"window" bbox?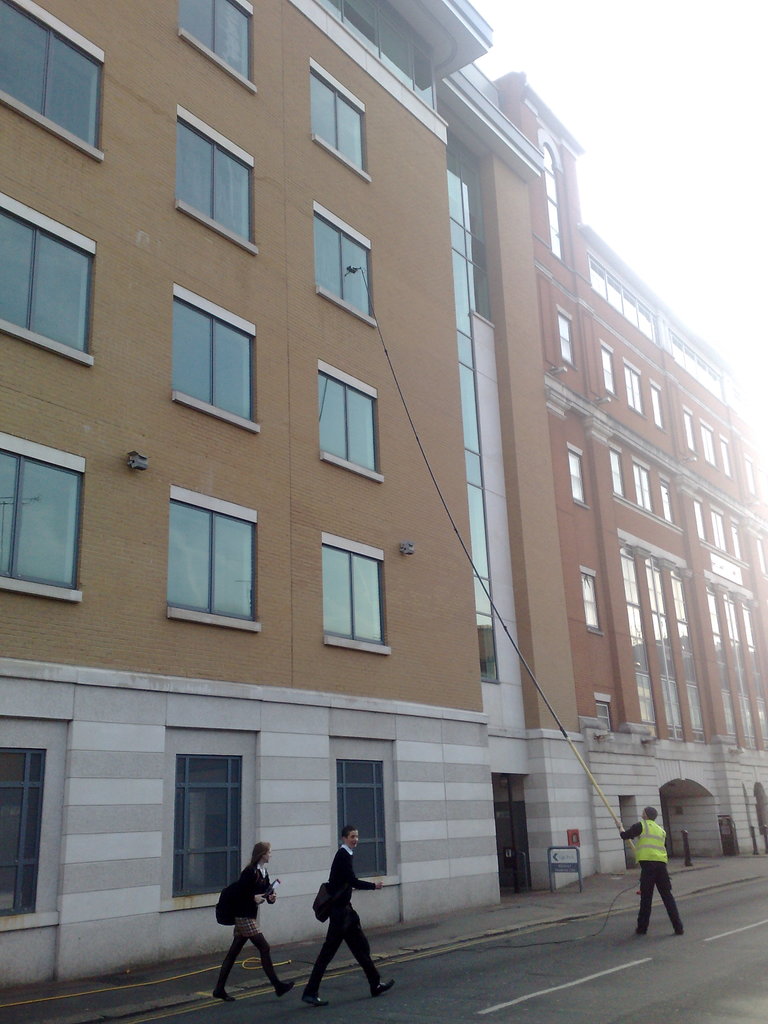
(left=322, top=541, right=385, bottom=639)
